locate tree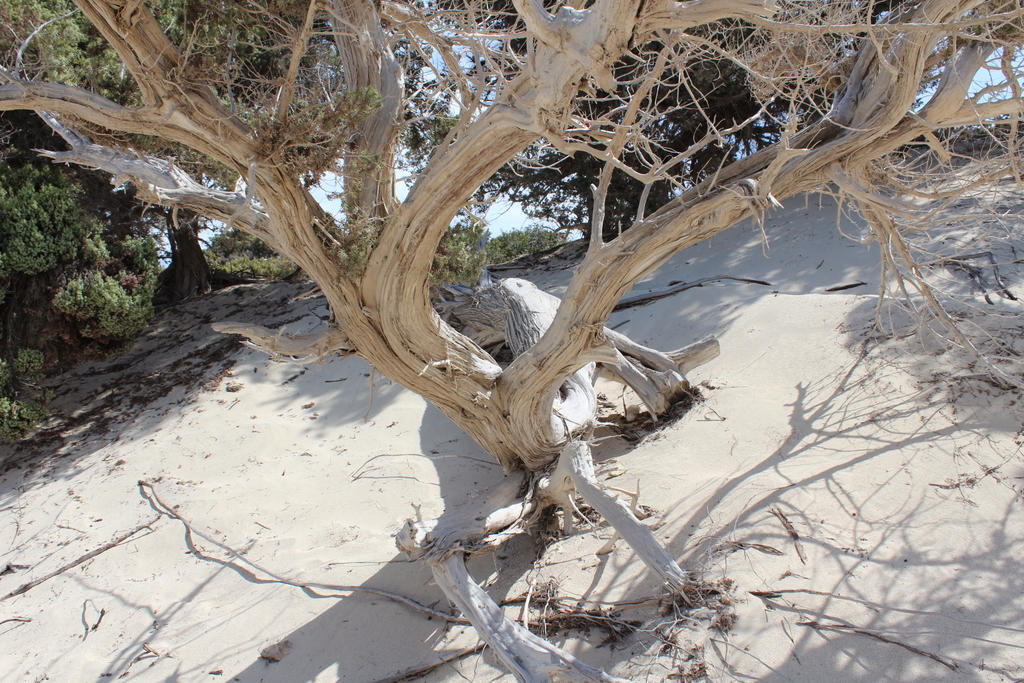
(x1=0, y1=0, x2=1023, y2=682)
